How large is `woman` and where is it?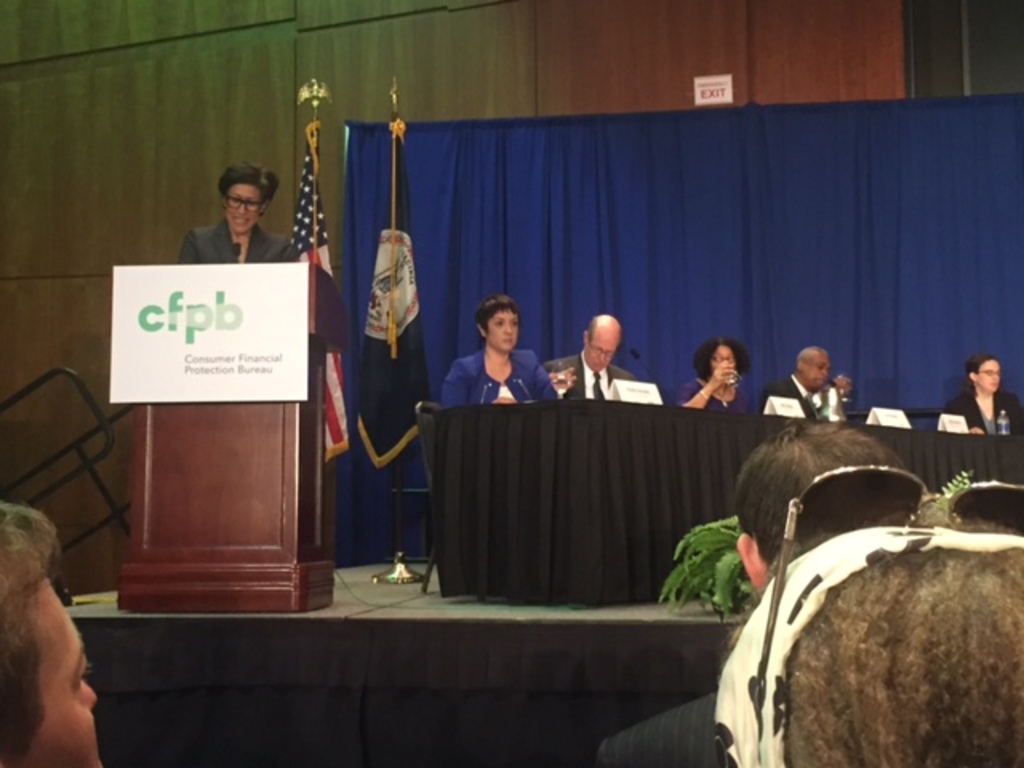
Bounding box: crop(949, 350, 1016, 434).
